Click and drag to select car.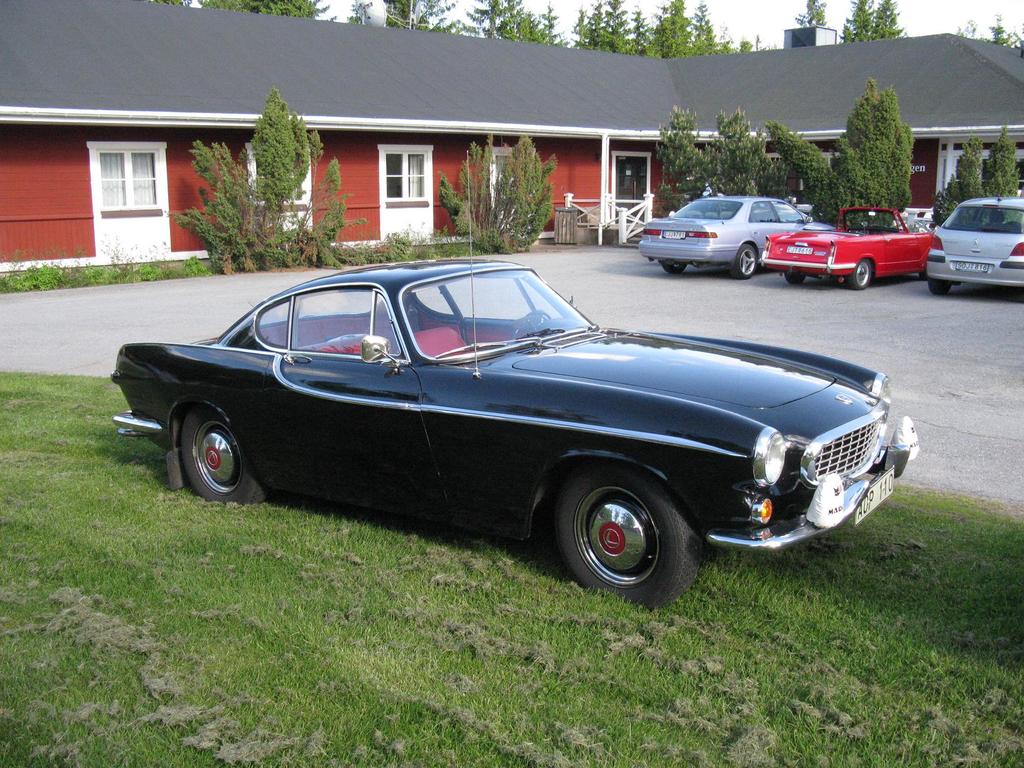
Selection: region(756, 207, 936, 292).
